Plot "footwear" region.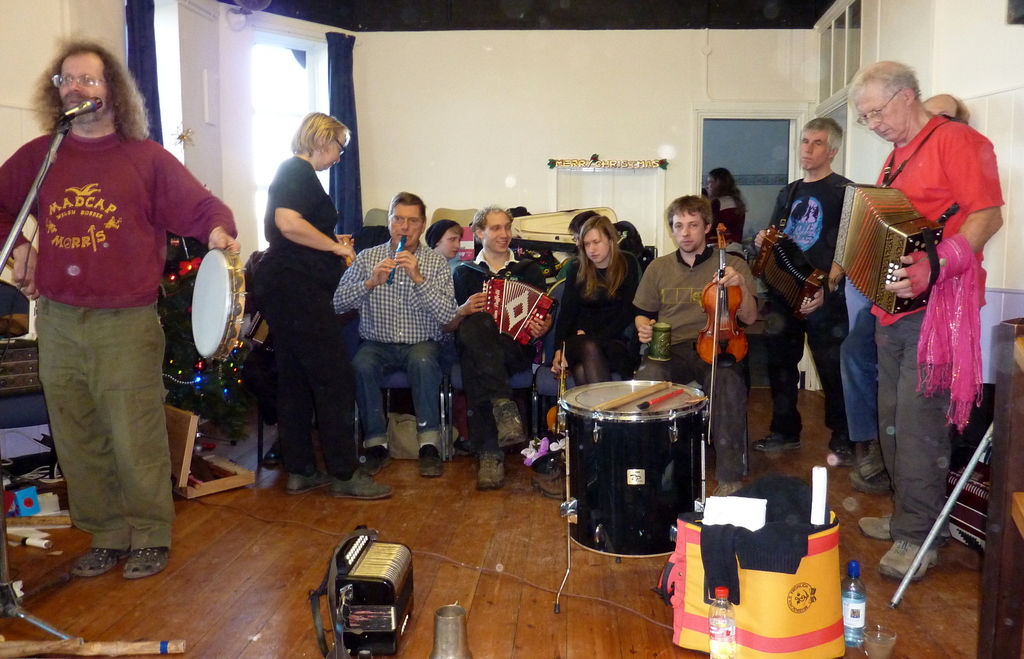
Plotted at (left=877, top=537, right=942, bottom=578).
